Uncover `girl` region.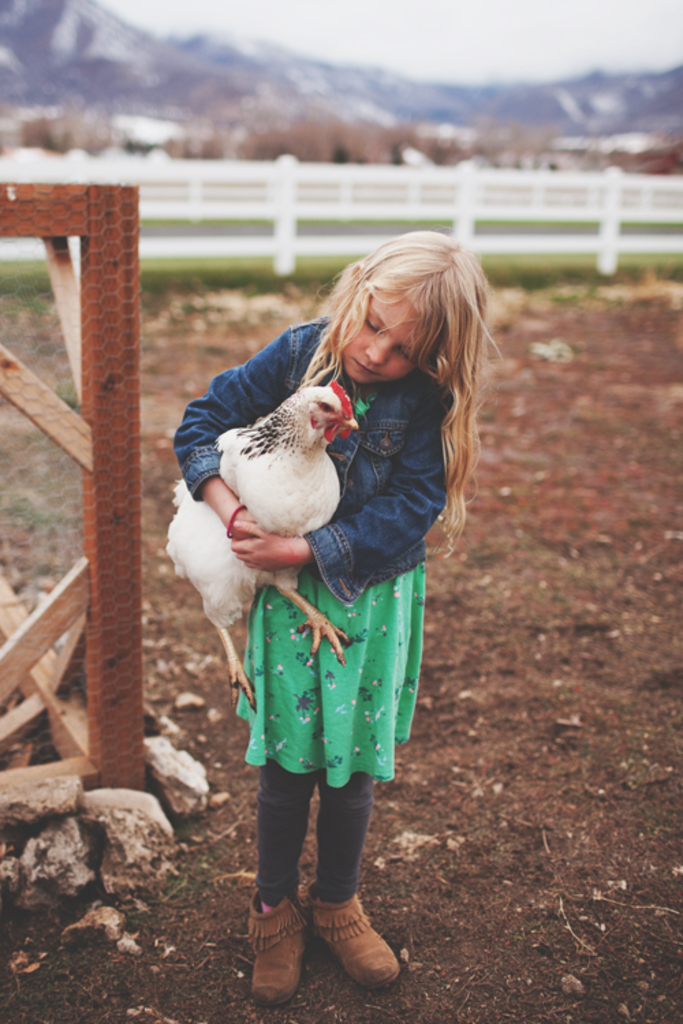
Uncovered: crop(178, 228, 499, 1006).
